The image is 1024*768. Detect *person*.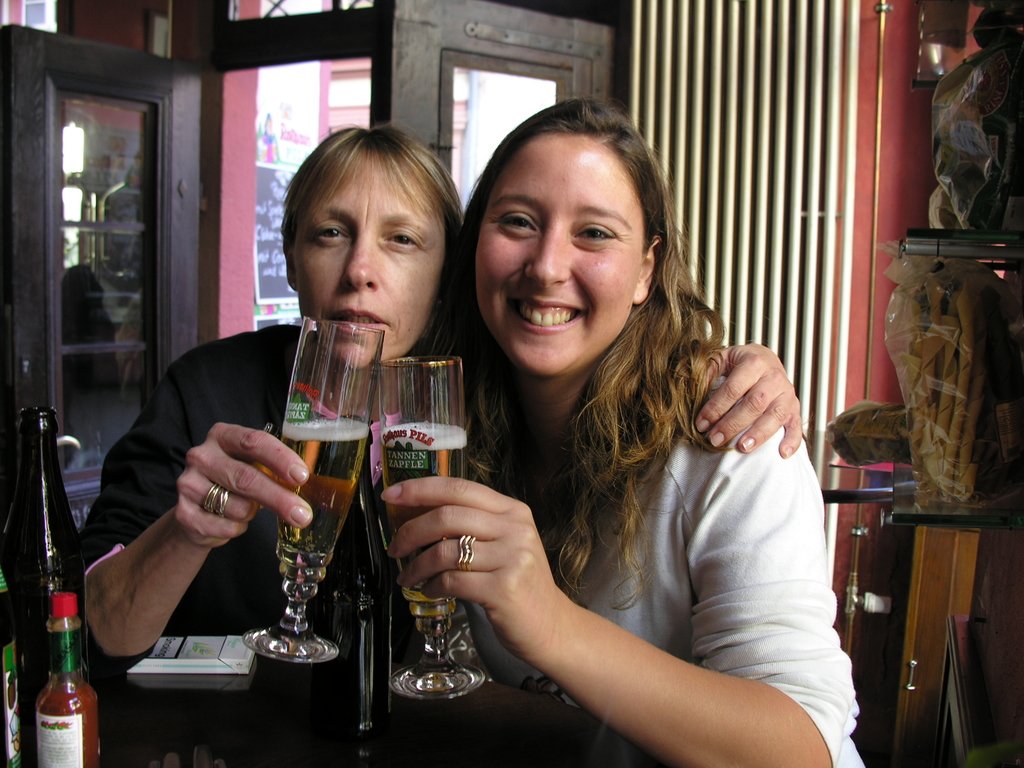
Detection: (left=82, top=124, right=799, bottom=767).
